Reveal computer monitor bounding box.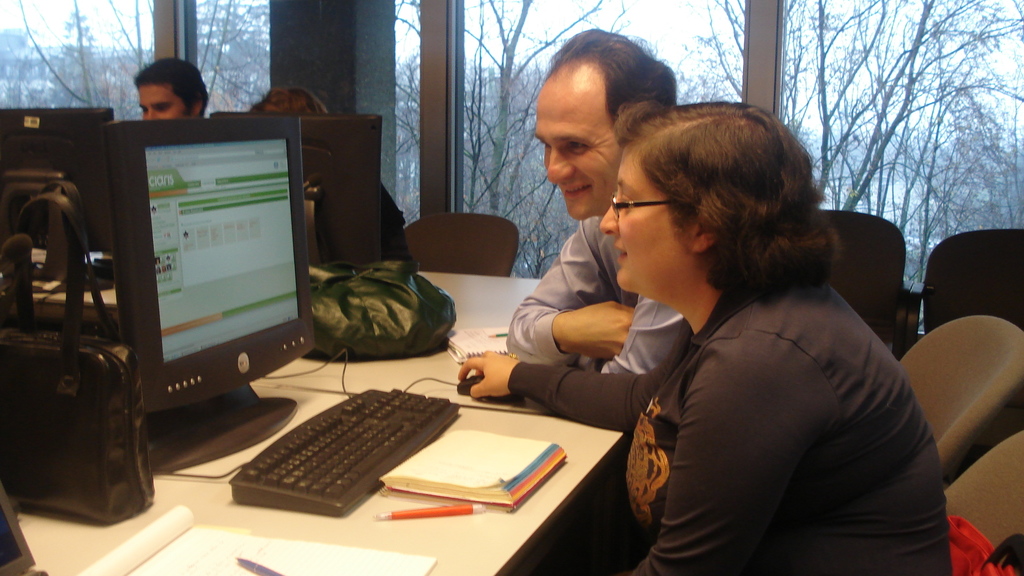
Revealed: 185/104/383/300.
